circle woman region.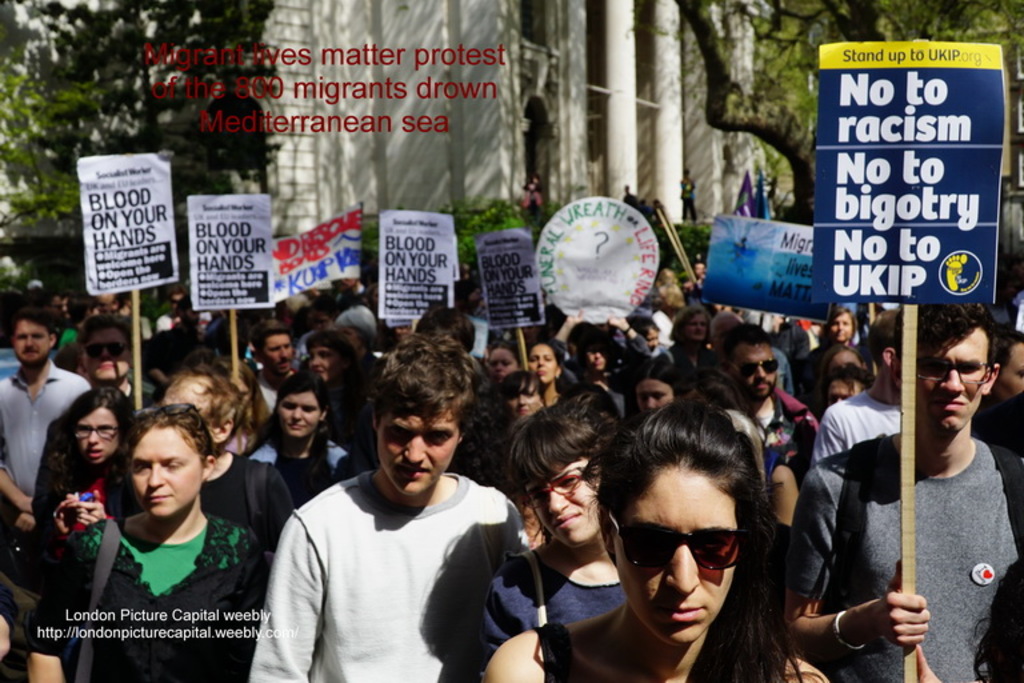
Region: [477,398,835,682].
